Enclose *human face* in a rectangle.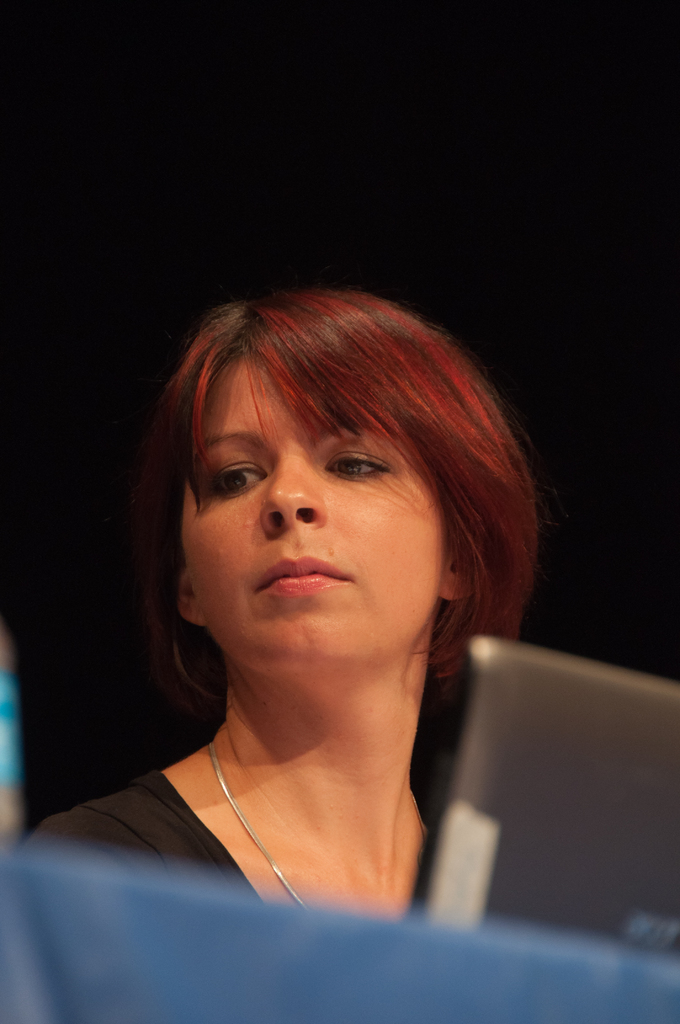
rect(178, 352, 446, 691).
